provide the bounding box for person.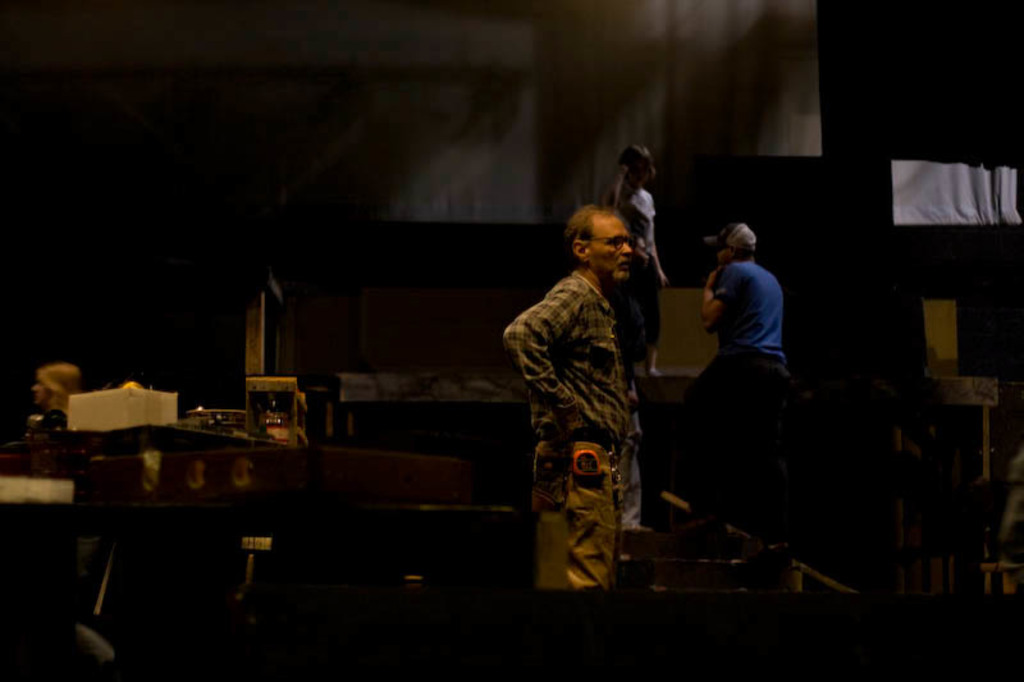
box=[600, 142, 678, 389].
